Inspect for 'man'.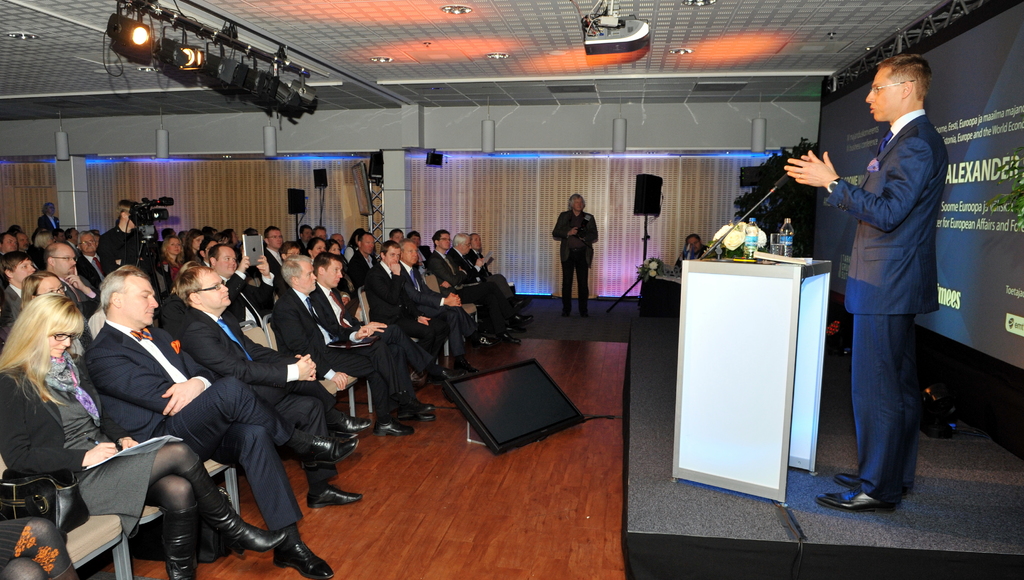
Inspection: {"left": 307, "top": 252, "right": 465, "bottom": 420}.
